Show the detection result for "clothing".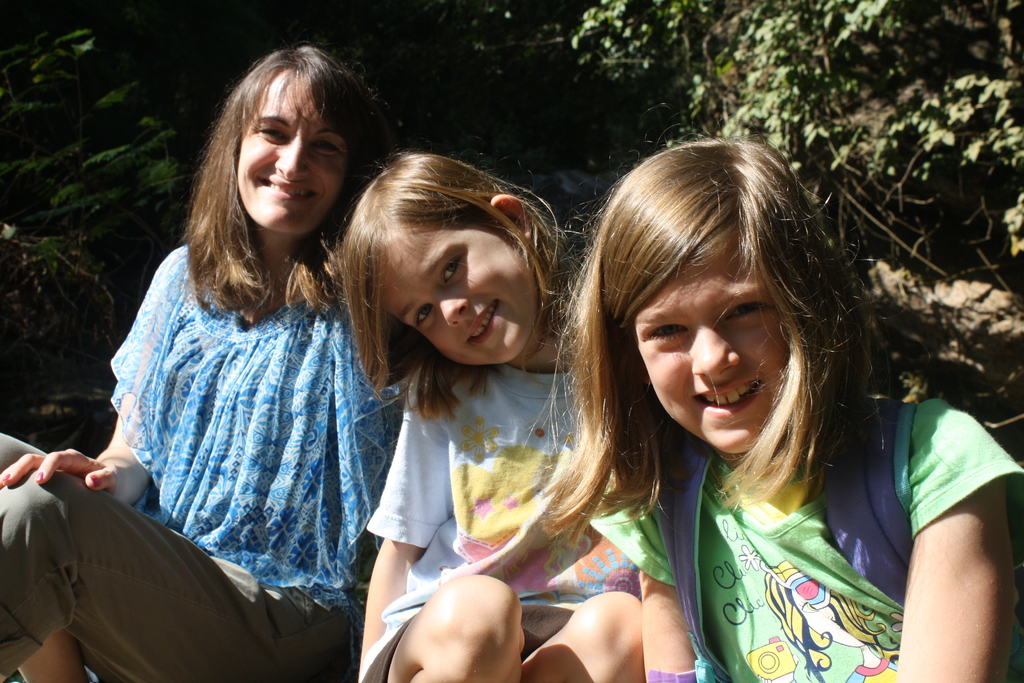
l=360, t=362, r=643, b=682.
